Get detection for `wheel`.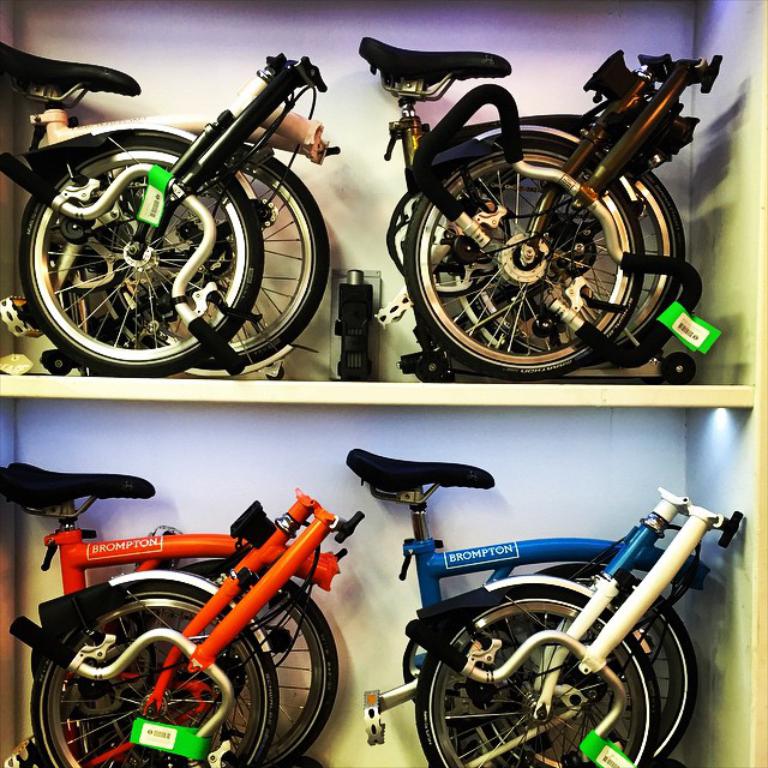
Detection: l=98, t=145, r=330, b=368.
